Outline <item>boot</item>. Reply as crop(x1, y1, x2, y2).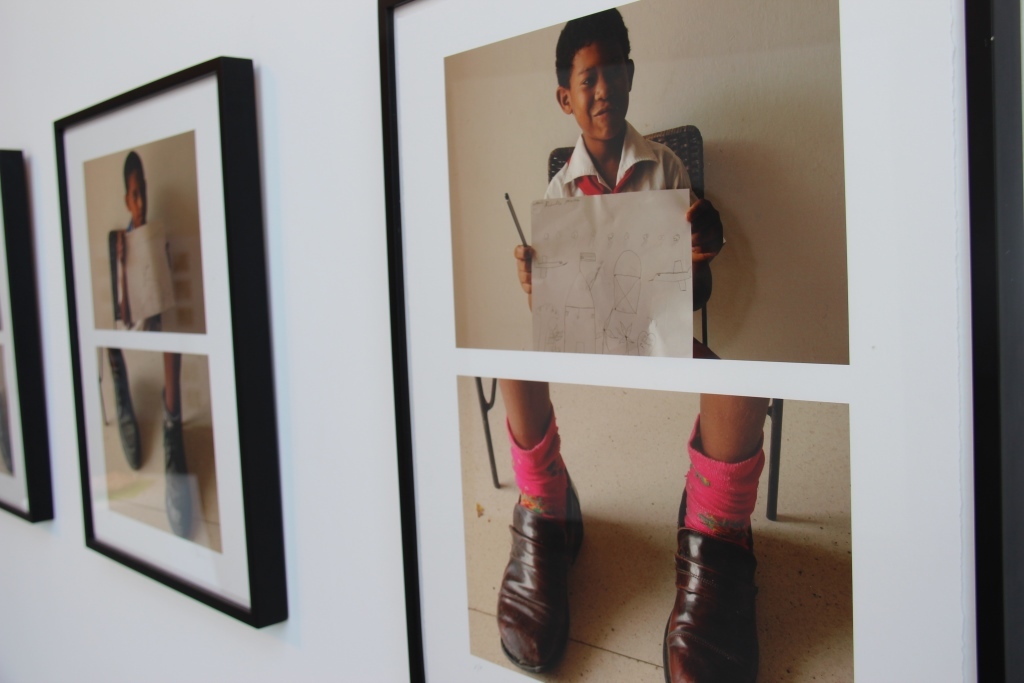
crop(497, 410, 600, 682).
